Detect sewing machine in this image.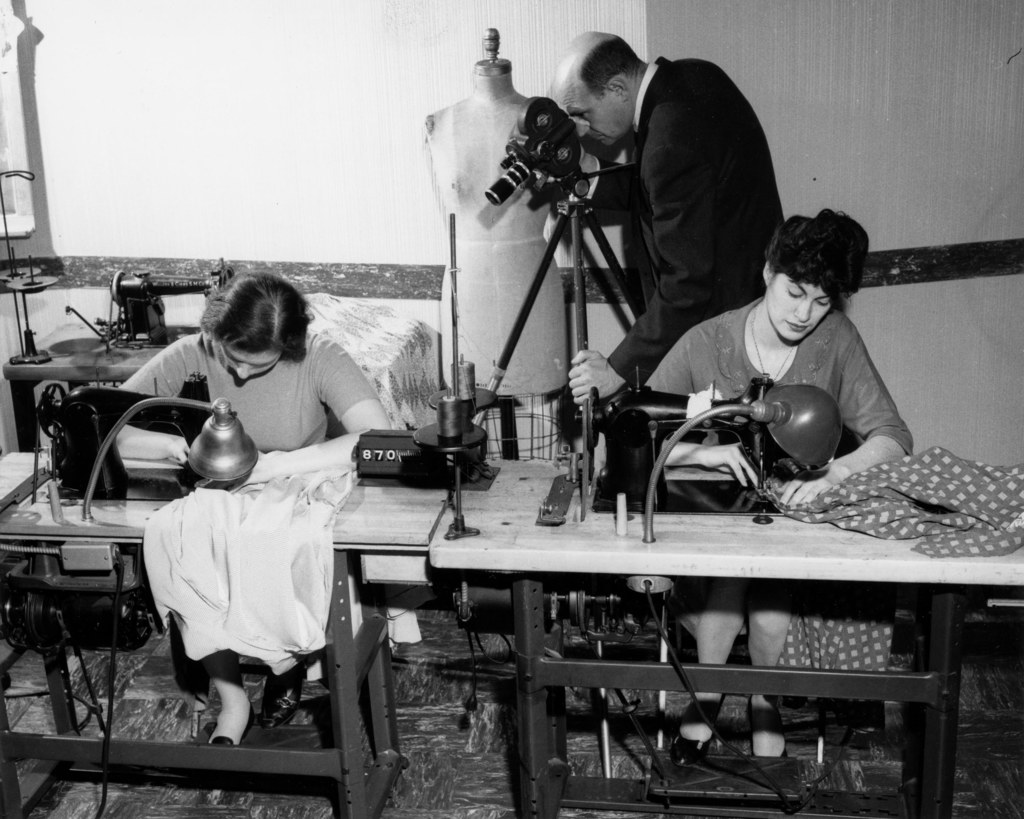
Detection: rect(92, 262, 228, 342).
